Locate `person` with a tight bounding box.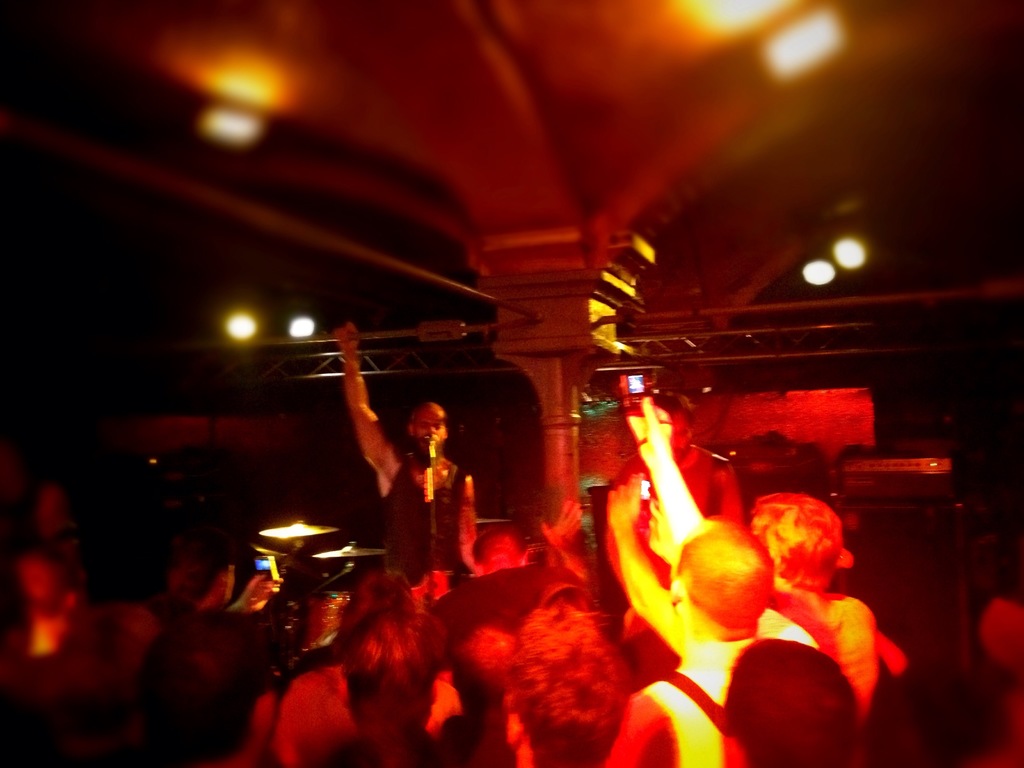
(132,602,283,767).
